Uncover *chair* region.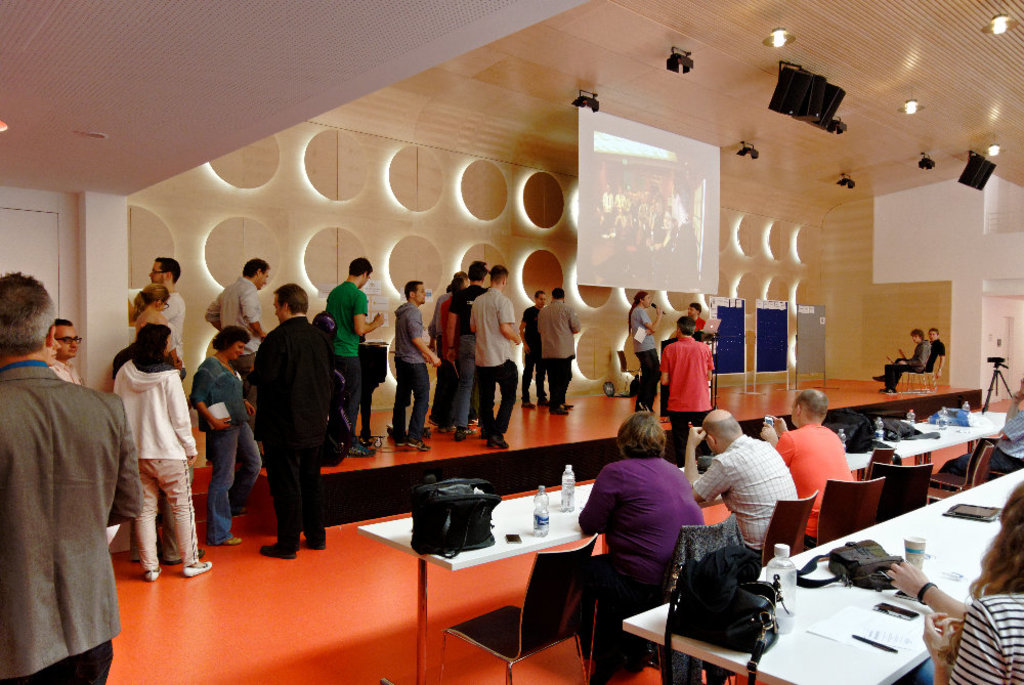
Uncovered: [872, 460, 933, 522].
